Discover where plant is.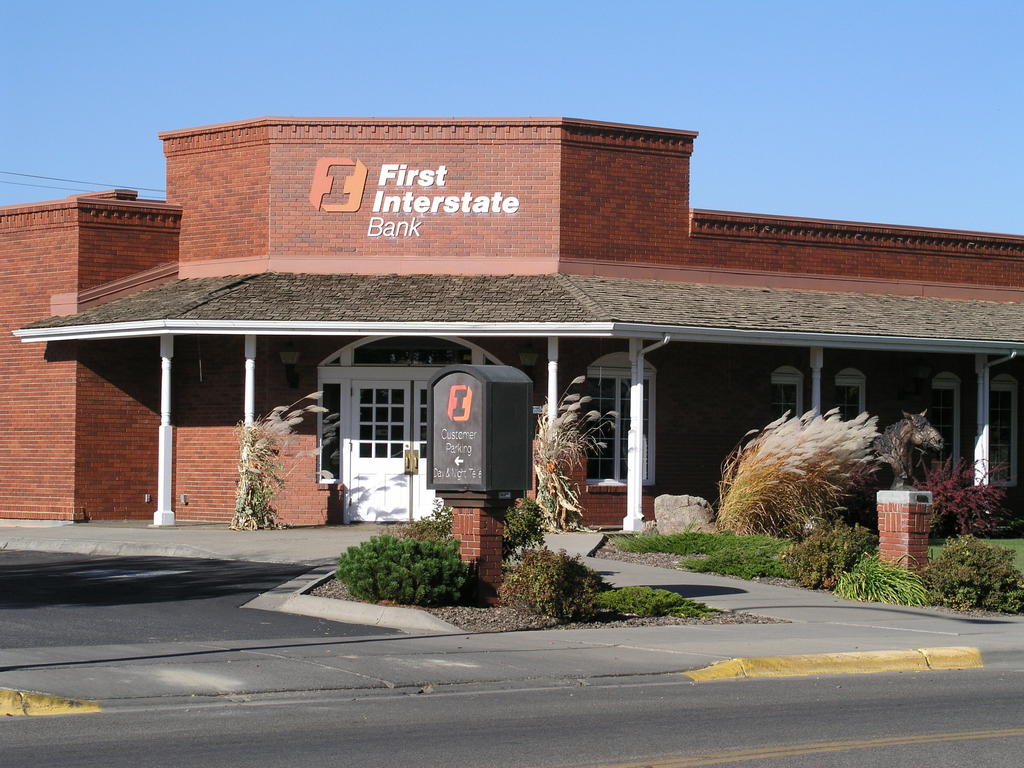
Discovered at (504,500,552,561).
